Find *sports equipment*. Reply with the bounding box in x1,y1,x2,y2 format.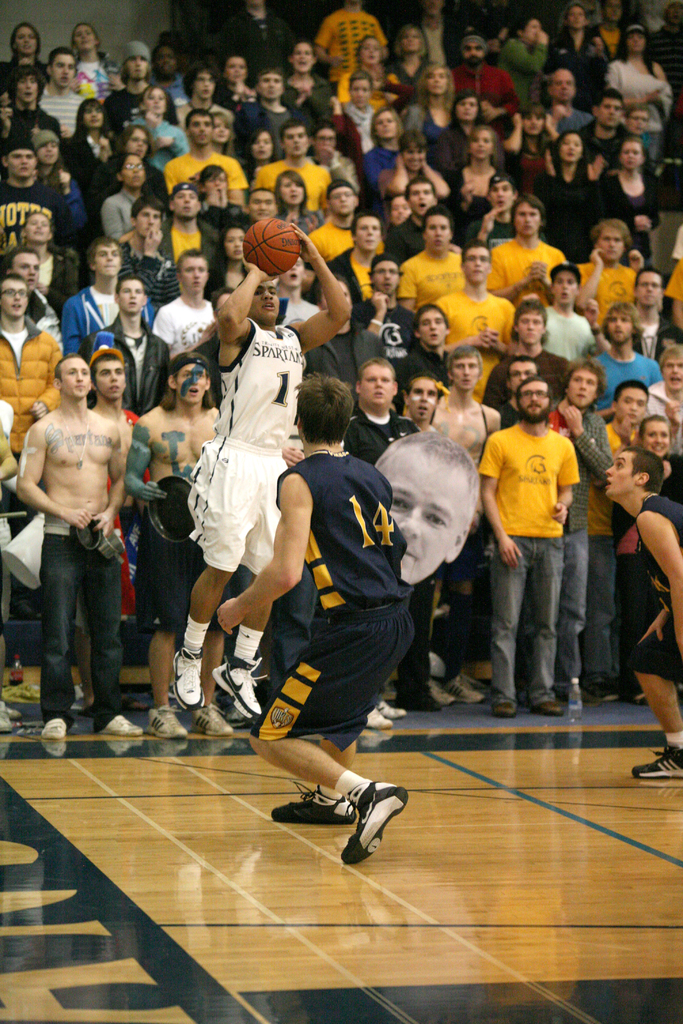
269,787,356,822.
